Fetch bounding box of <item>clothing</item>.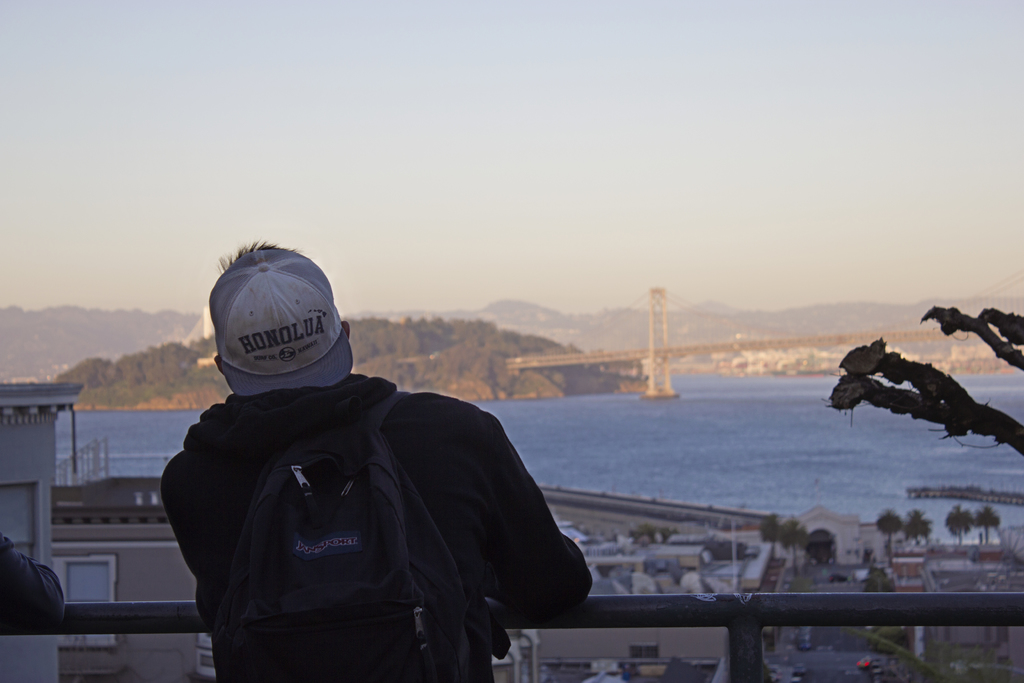
Bbox: BBox(0, 531, 64, 623).
